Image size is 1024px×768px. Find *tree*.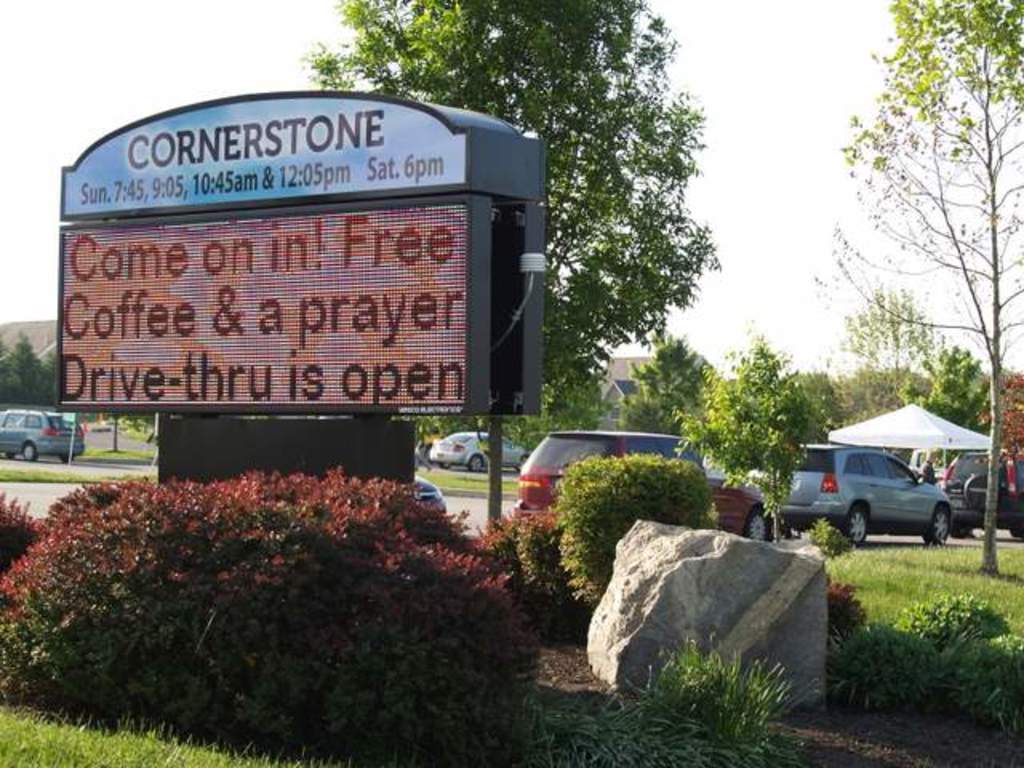
crop(555, 437, 706, 630).
